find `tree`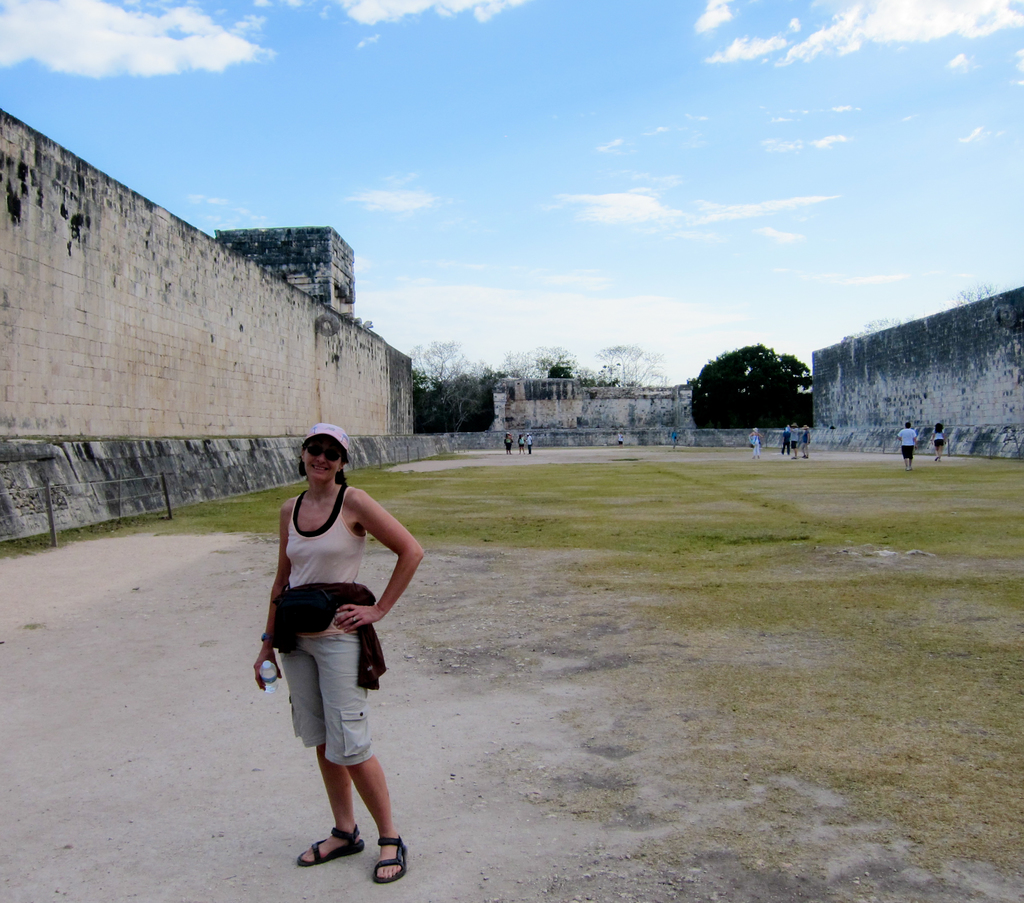
x1=696, y1=333, x2=831, y2=440
